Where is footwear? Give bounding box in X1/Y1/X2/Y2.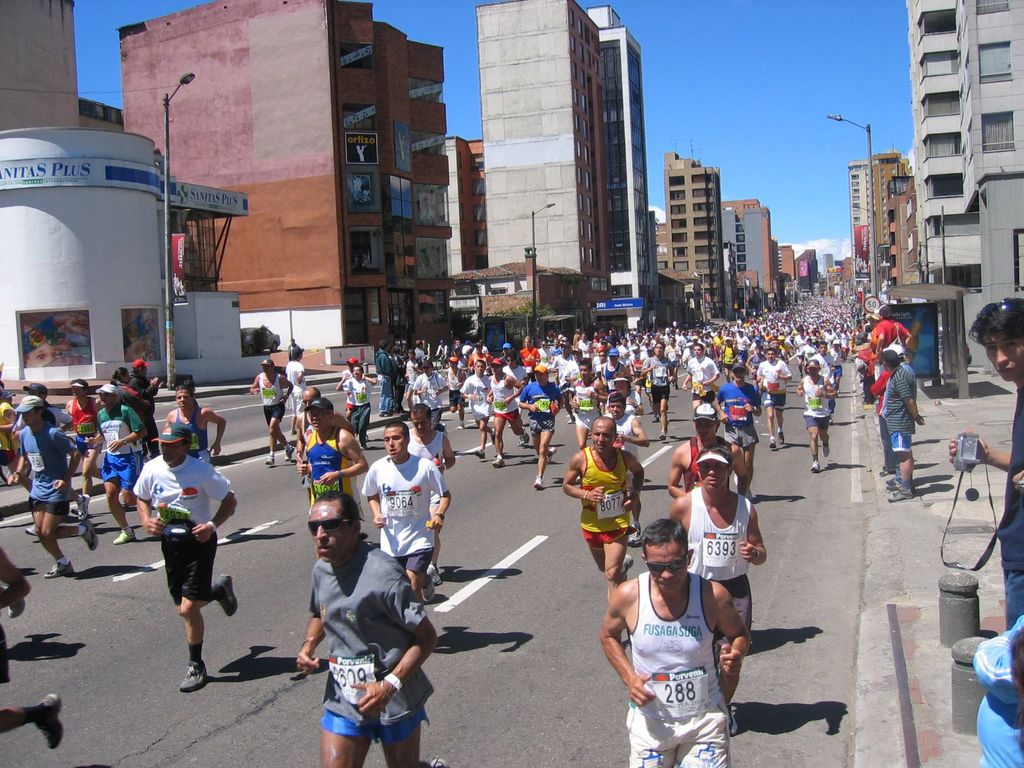
419/578/432/600.
